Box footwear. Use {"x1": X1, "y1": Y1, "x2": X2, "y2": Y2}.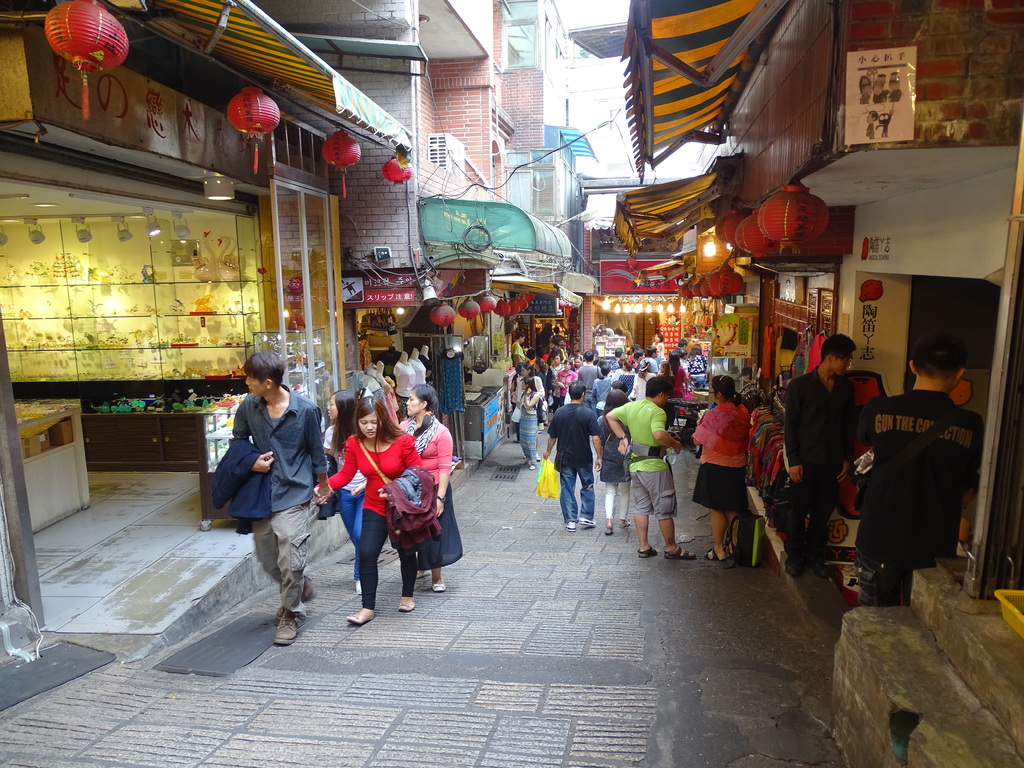
{"x1": 347, "y1": 605, "x2": 376, "y2": 624}.
